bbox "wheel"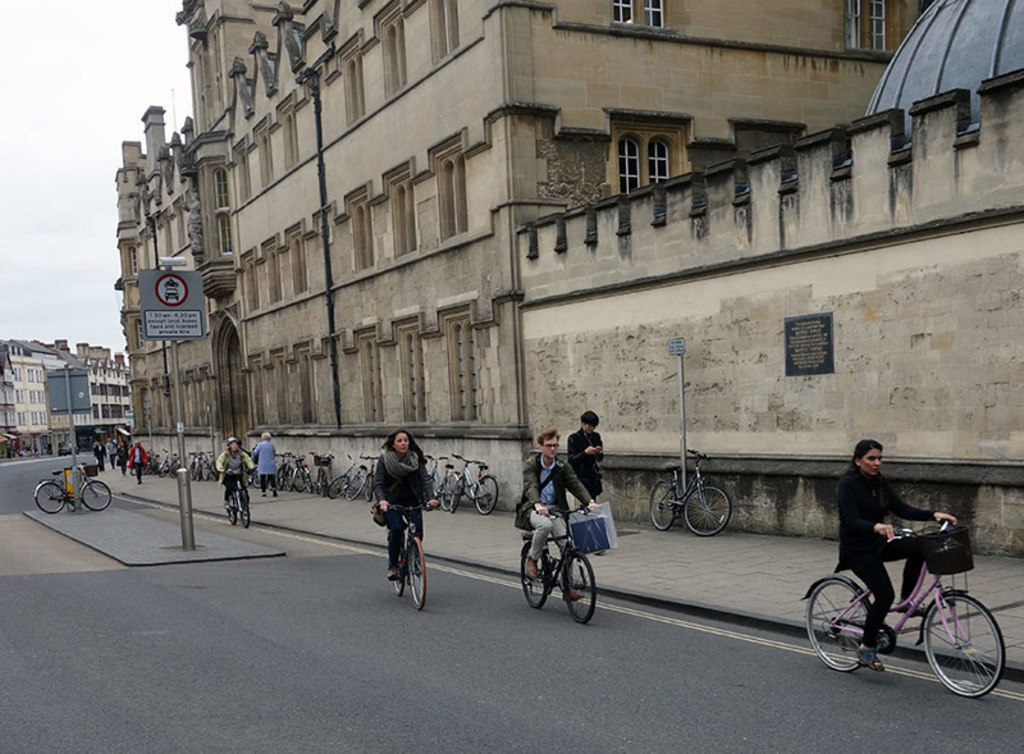
(x1=804, y1=577, x2=868, y2=671)
